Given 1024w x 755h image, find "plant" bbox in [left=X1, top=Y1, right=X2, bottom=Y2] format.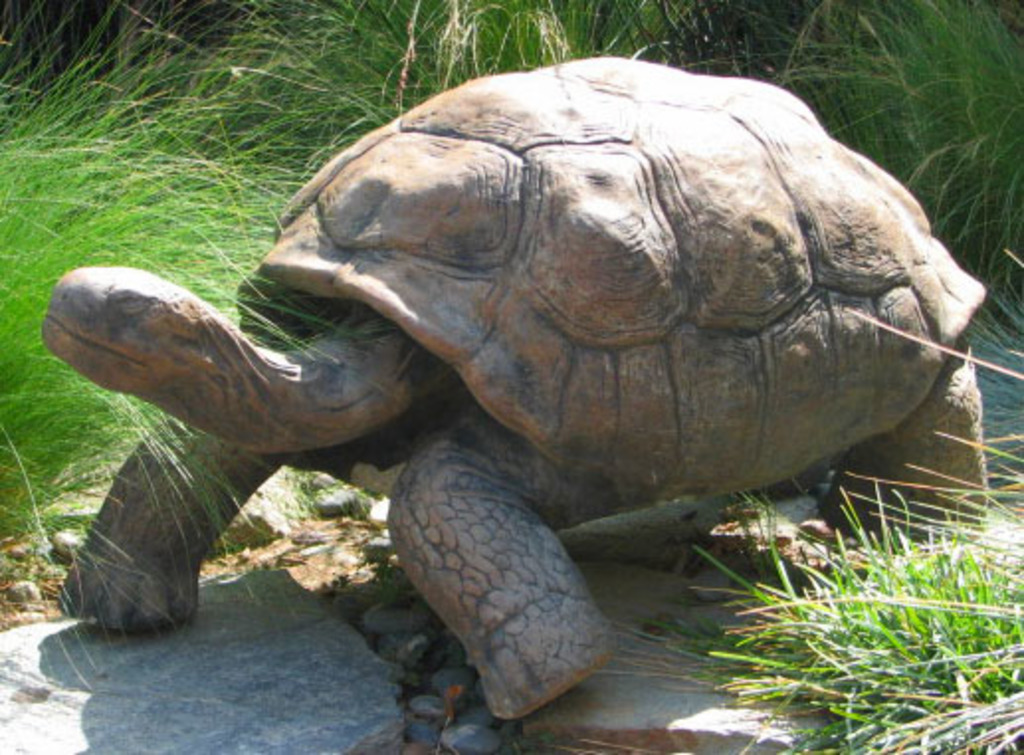
[left=0, top=0, right=1022, bottom=753].
